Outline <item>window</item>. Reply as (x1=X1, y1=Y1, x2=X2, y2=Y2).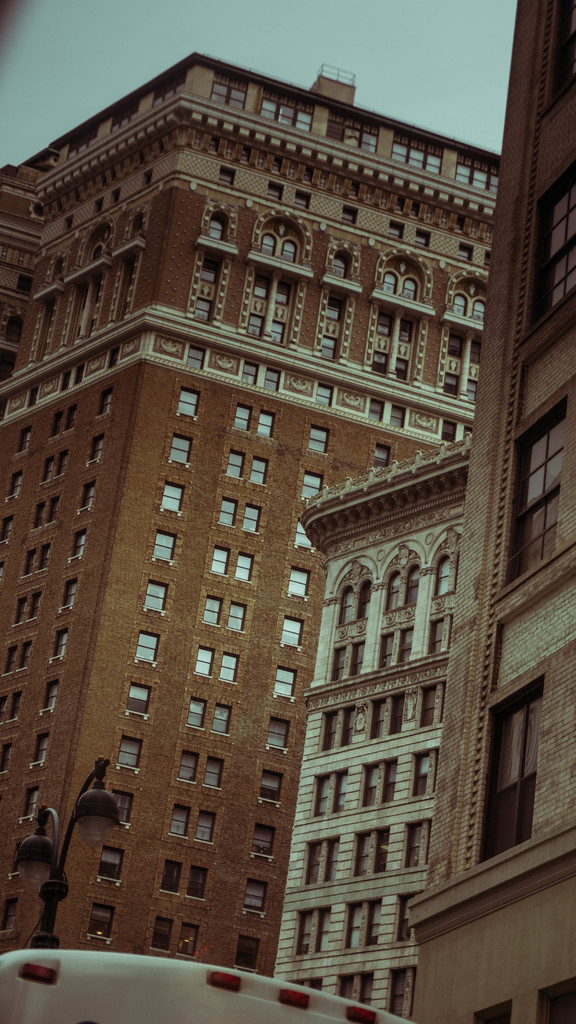
(x1=361, y1=753, x2=390, y2=807).
